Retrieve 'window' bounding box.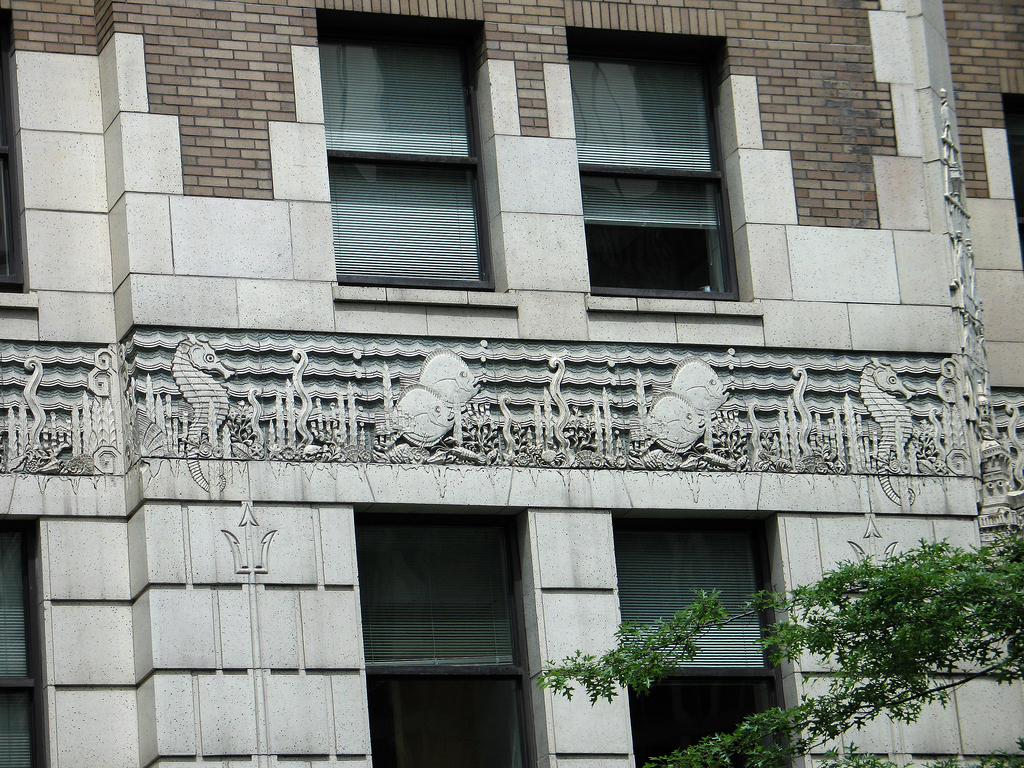
Bounding box: 346/507/541/767.
